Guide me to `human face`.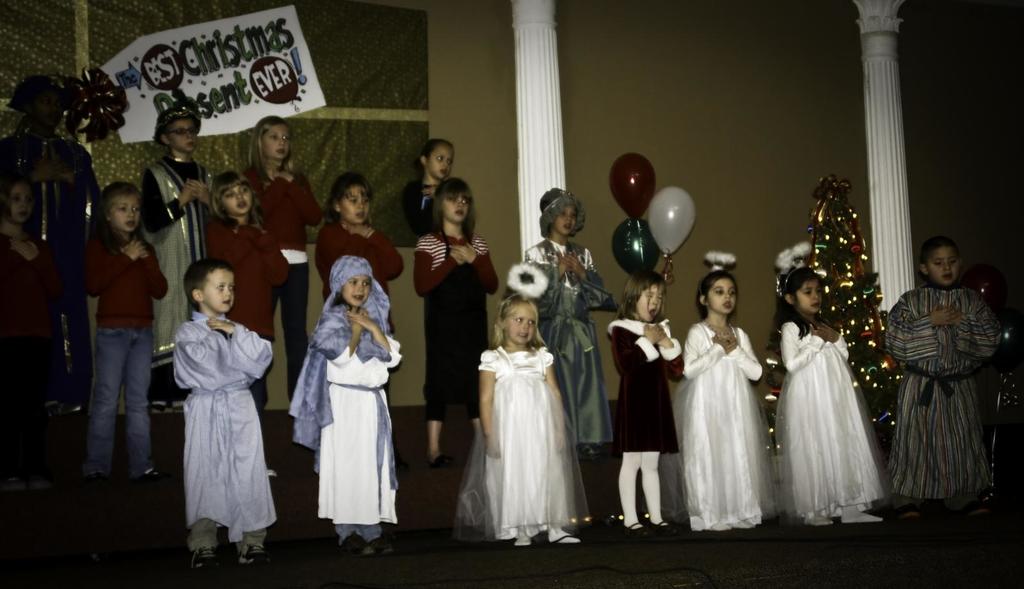
Guidance: BBox(500, 296, 538, 343).
